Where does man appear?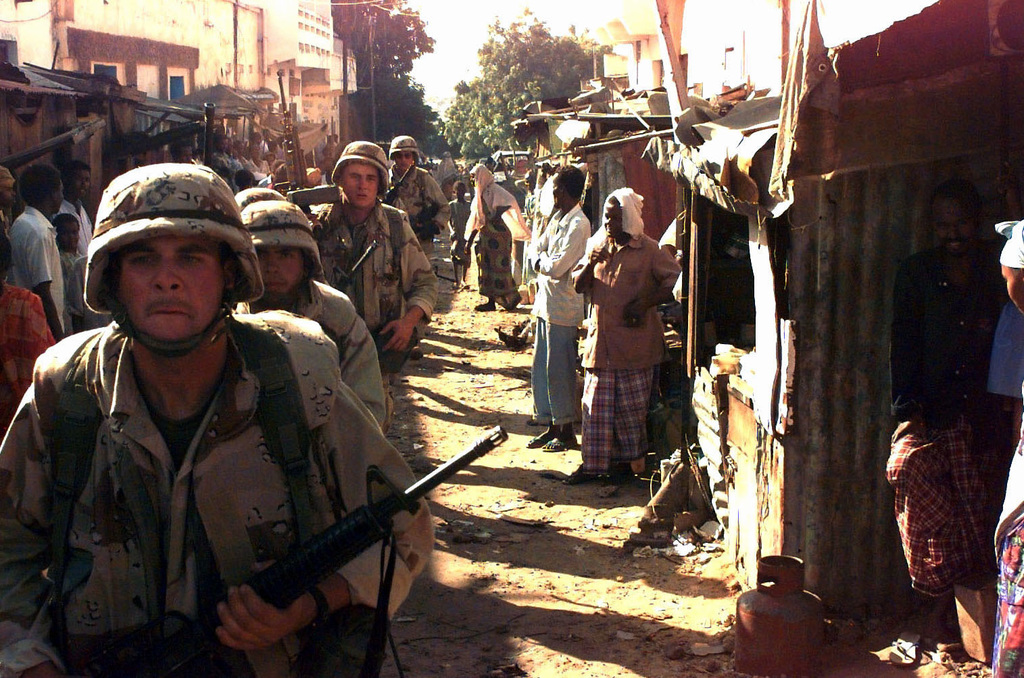
Appears at bbox=(0, 164, 17, 233).
